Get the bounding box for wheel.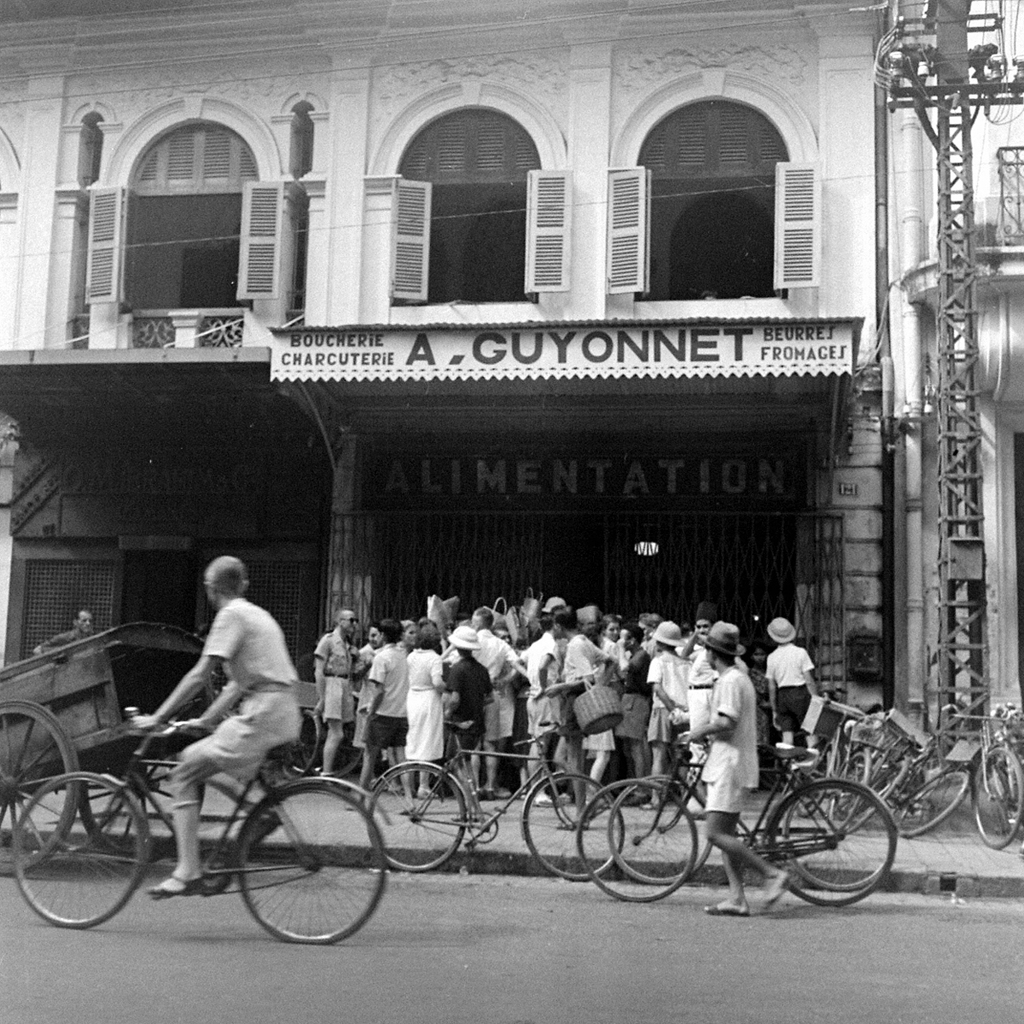
locate(771, 778, 891, 905).
